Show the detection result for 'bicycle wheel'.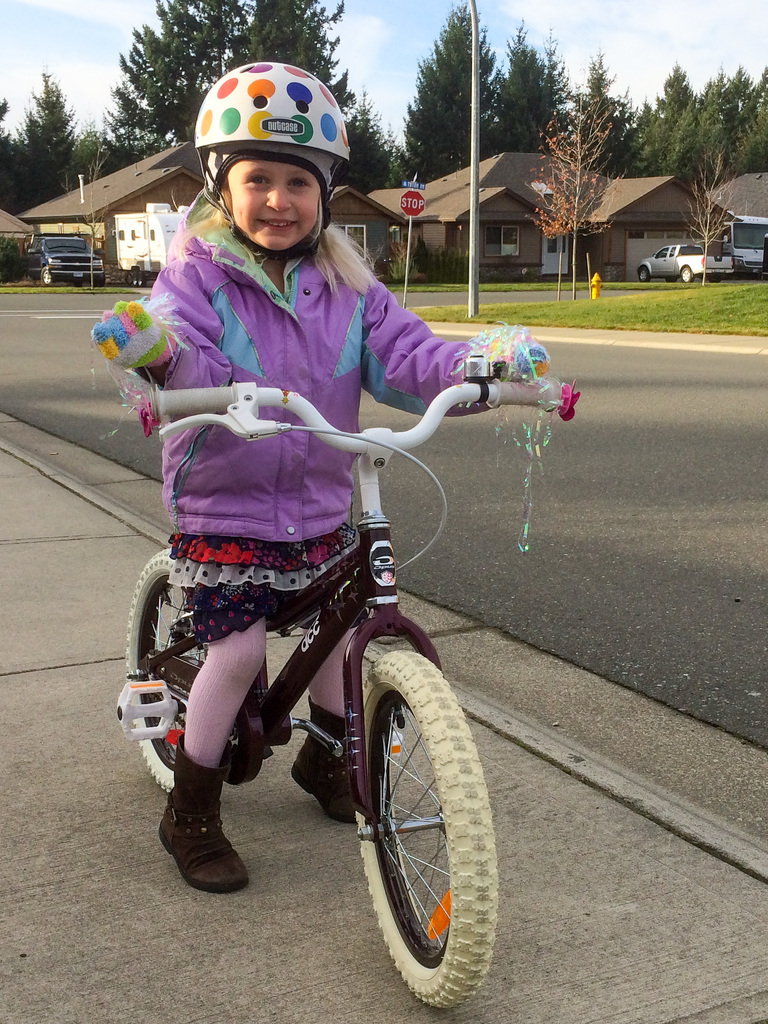
<region>334, 638, 502, 996</region>.
